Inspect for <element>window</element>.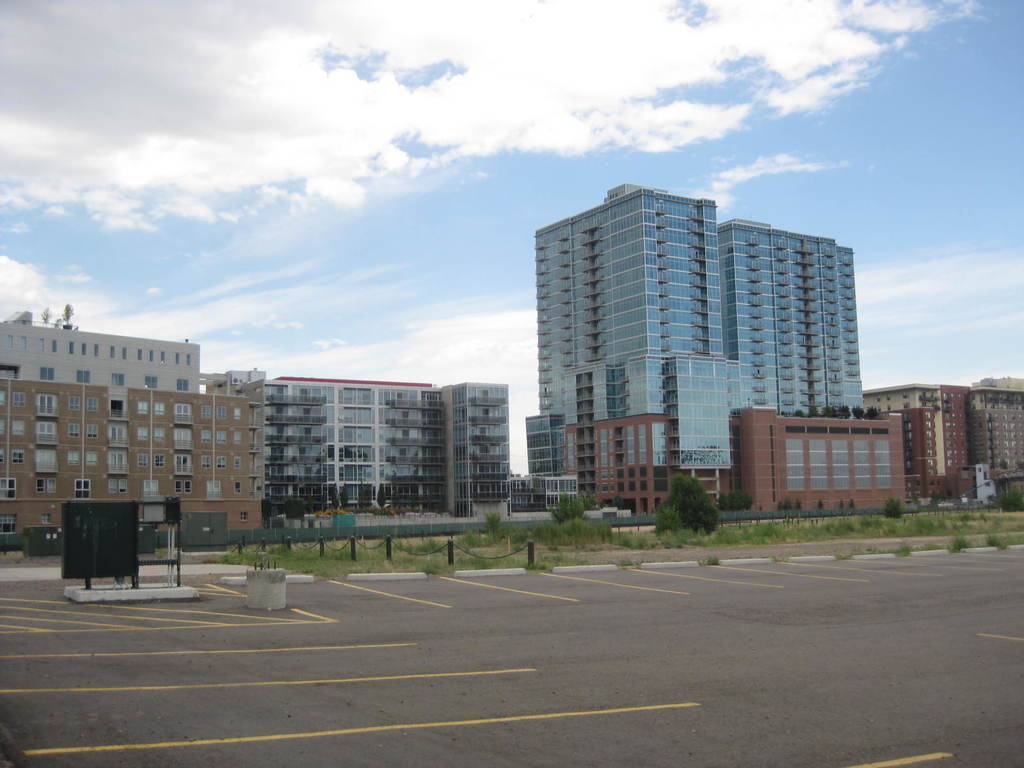
Inspection: (x1=232, y1=431, x2=244, y2=446).
